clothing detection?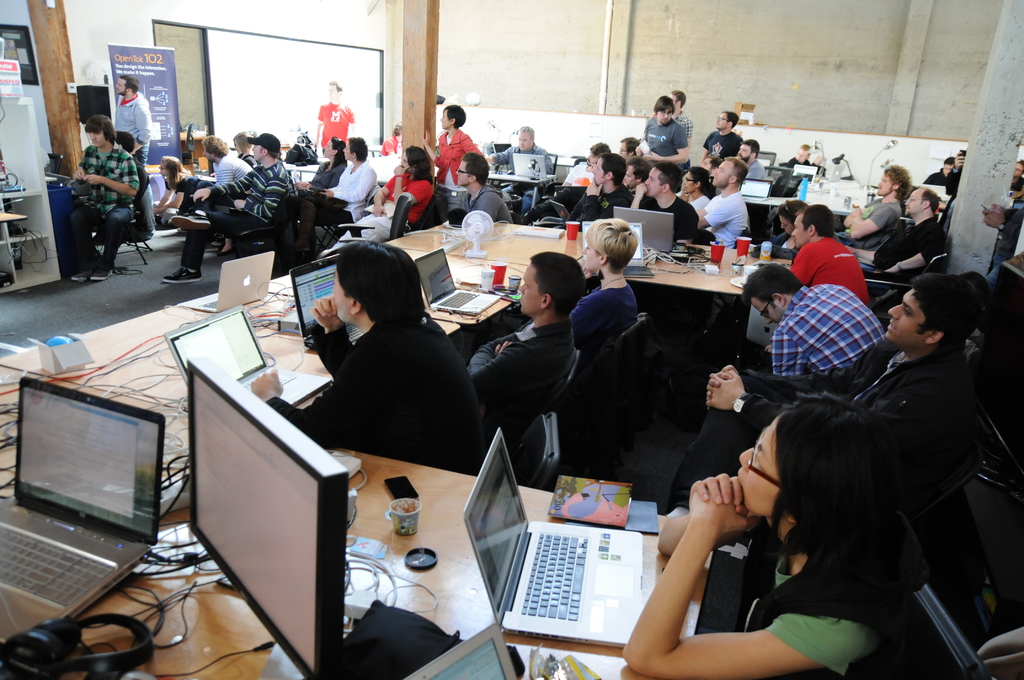
<region>741, 355, 944, 460</region>
